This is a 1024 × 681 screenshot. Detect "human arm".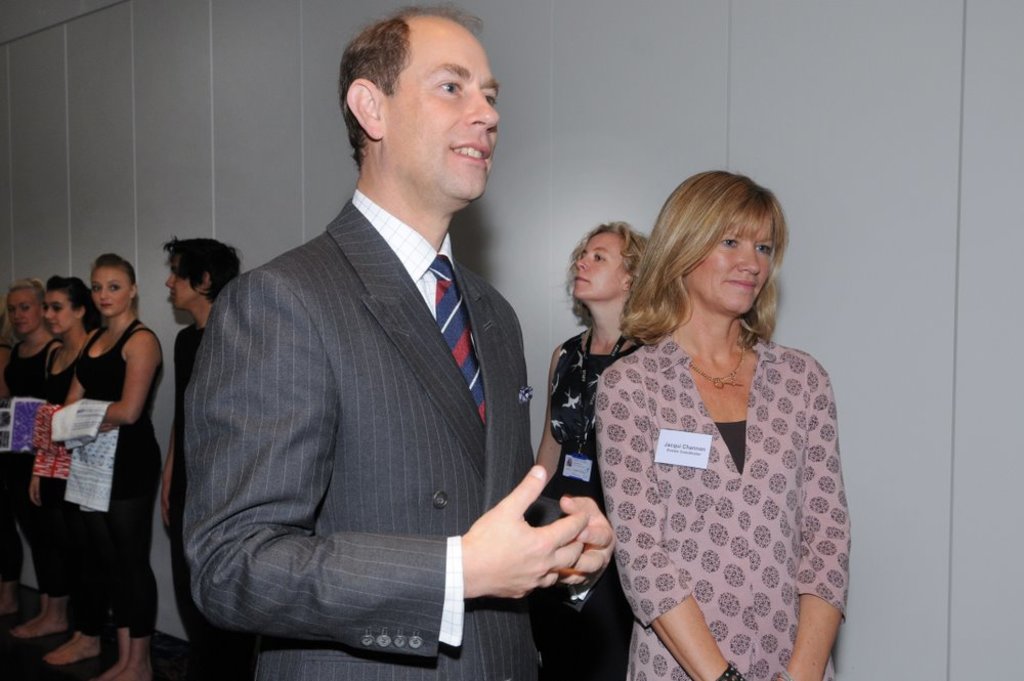
[188, 265, 586, 638].
